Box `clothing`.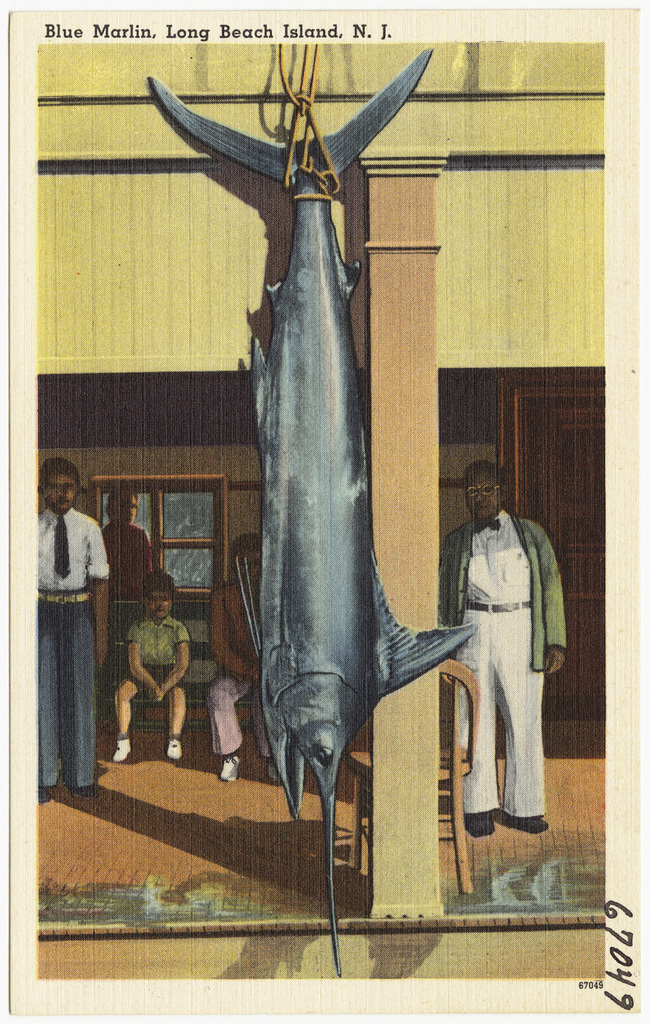
<bbox>129, 615, 190, 705</bbox>.
